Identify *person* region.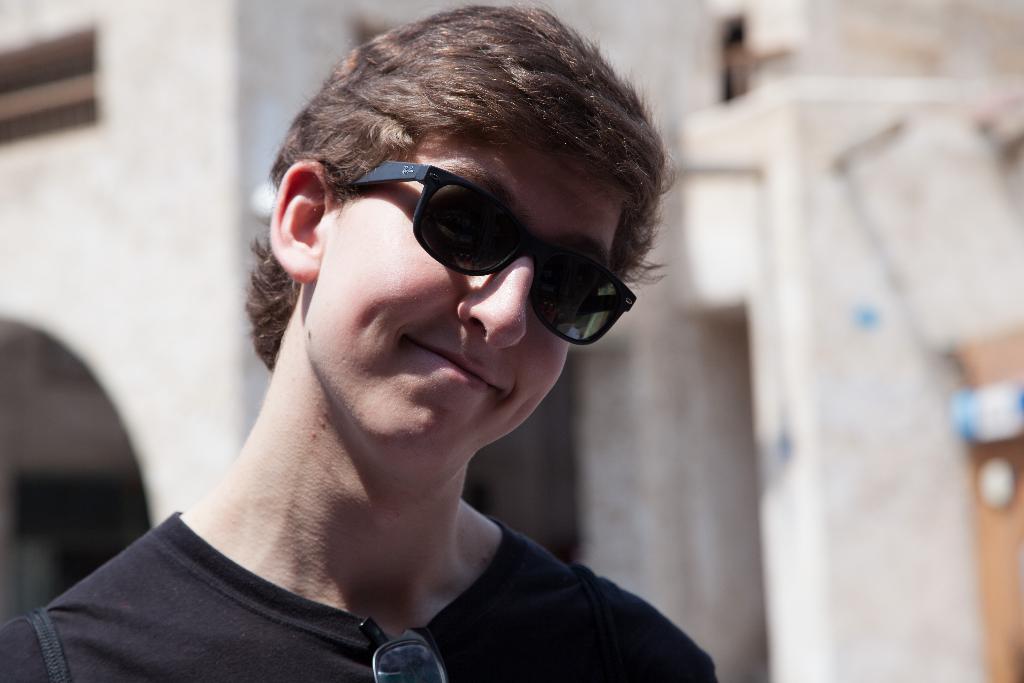
Region: [40,25,739,677].
